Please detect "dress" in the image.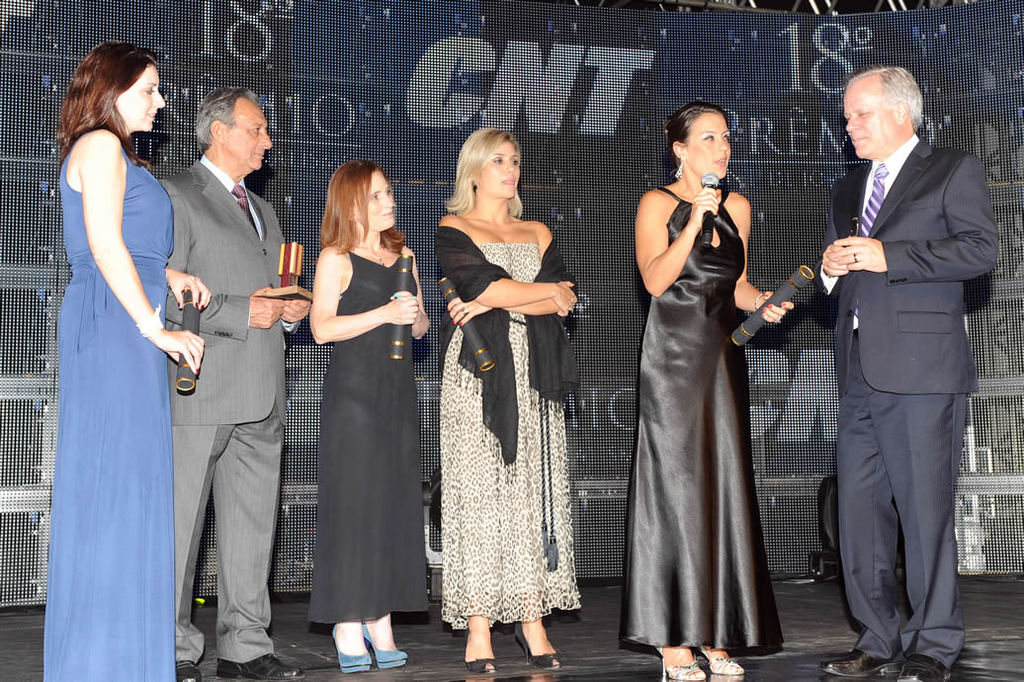
bbox=(622, 181, 784, 653).
